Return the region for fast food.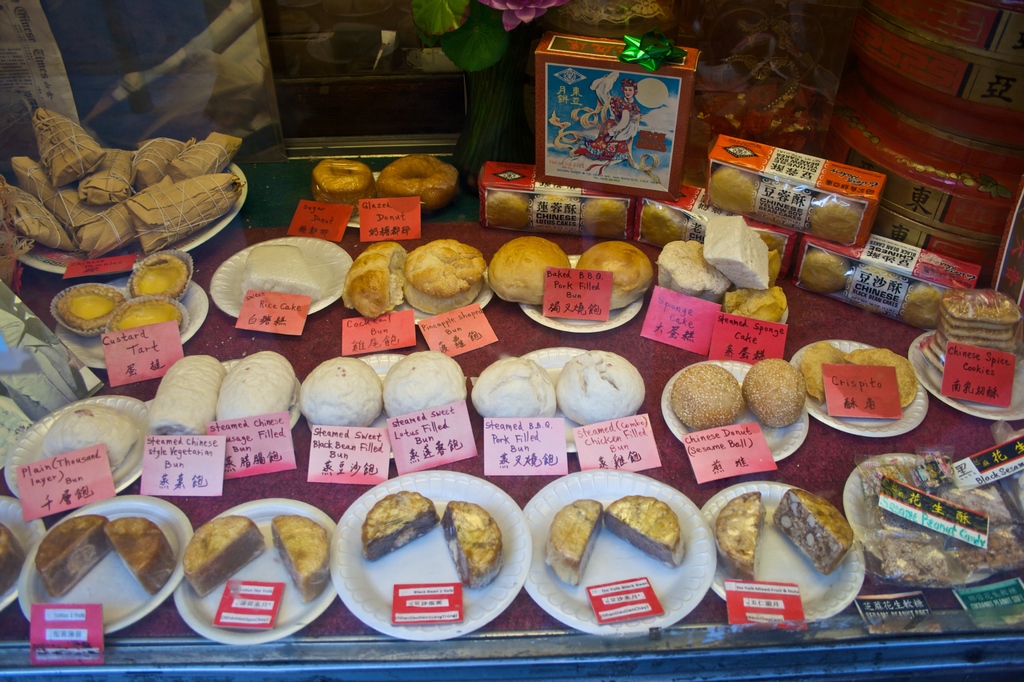
l=237, t=243, r=324, b=304.
